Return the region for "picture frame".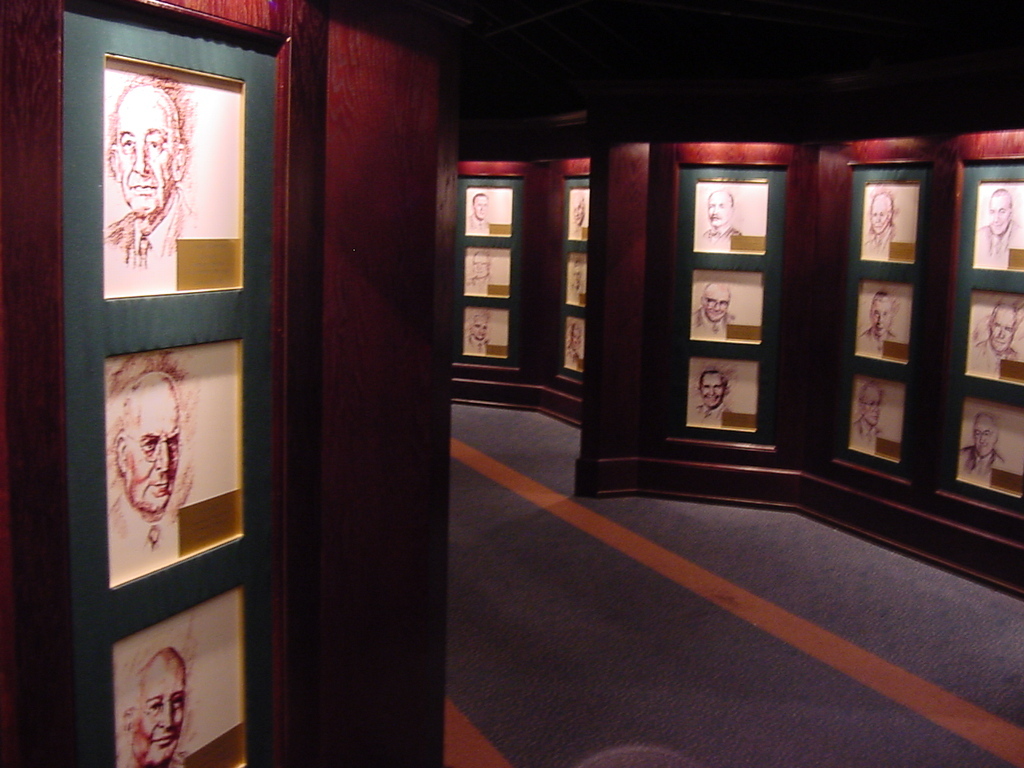
(60, 5, 305, 767).
